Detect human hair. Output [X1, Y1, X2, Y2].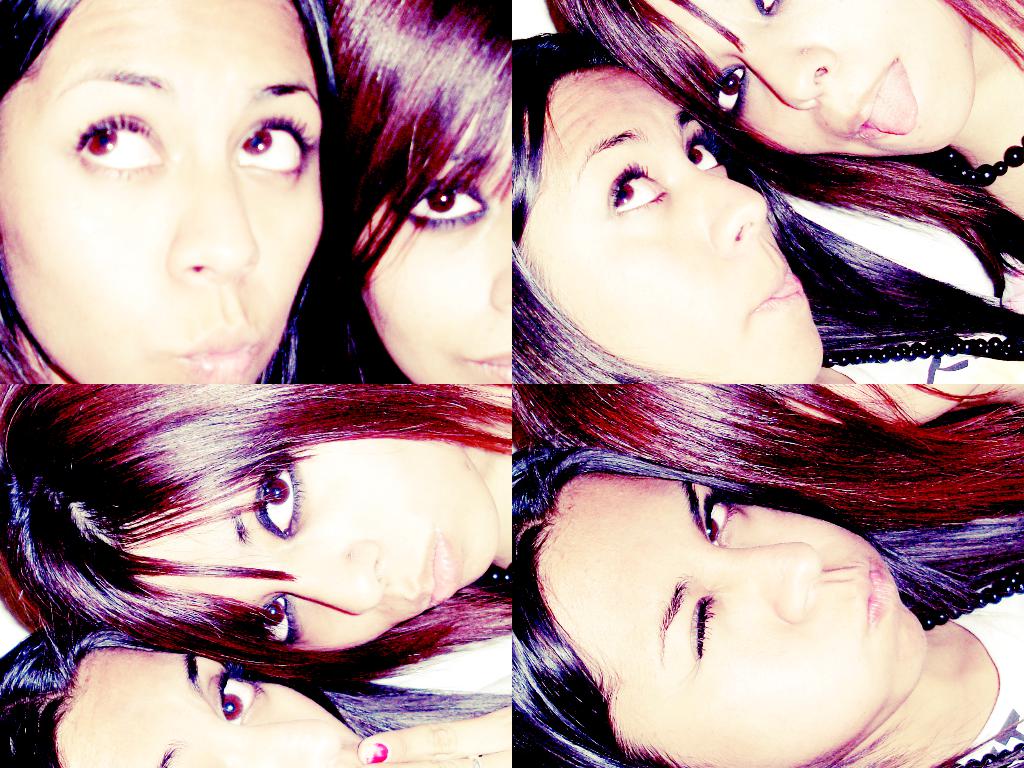
[269, 0, 515, 377].
